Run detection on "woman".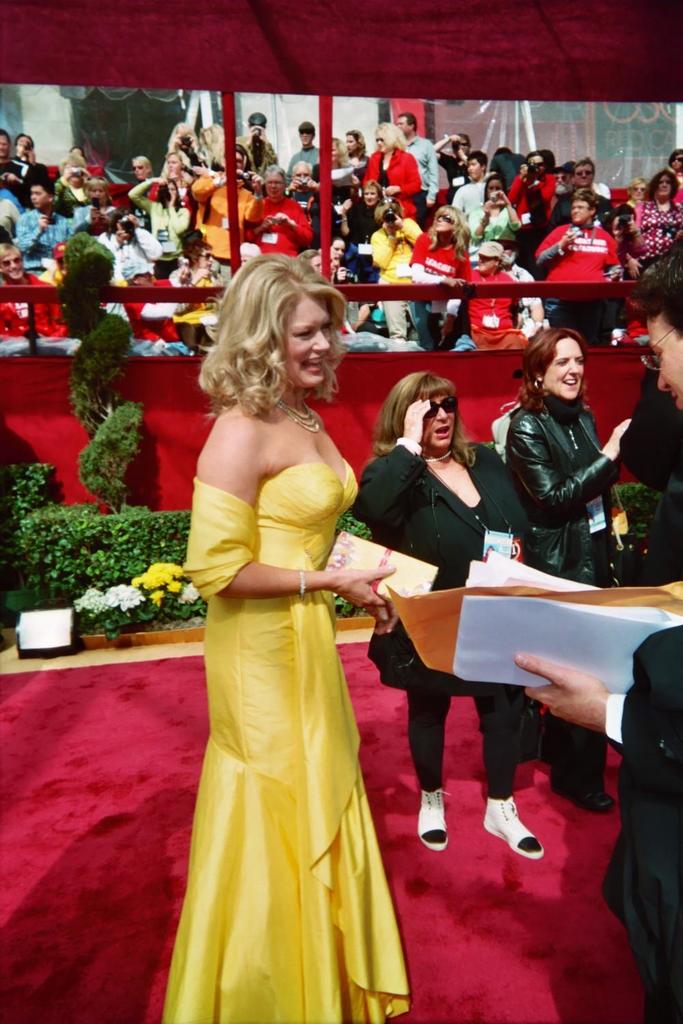
Result: <bbox>352, 373, 550, 859</bbox>.
